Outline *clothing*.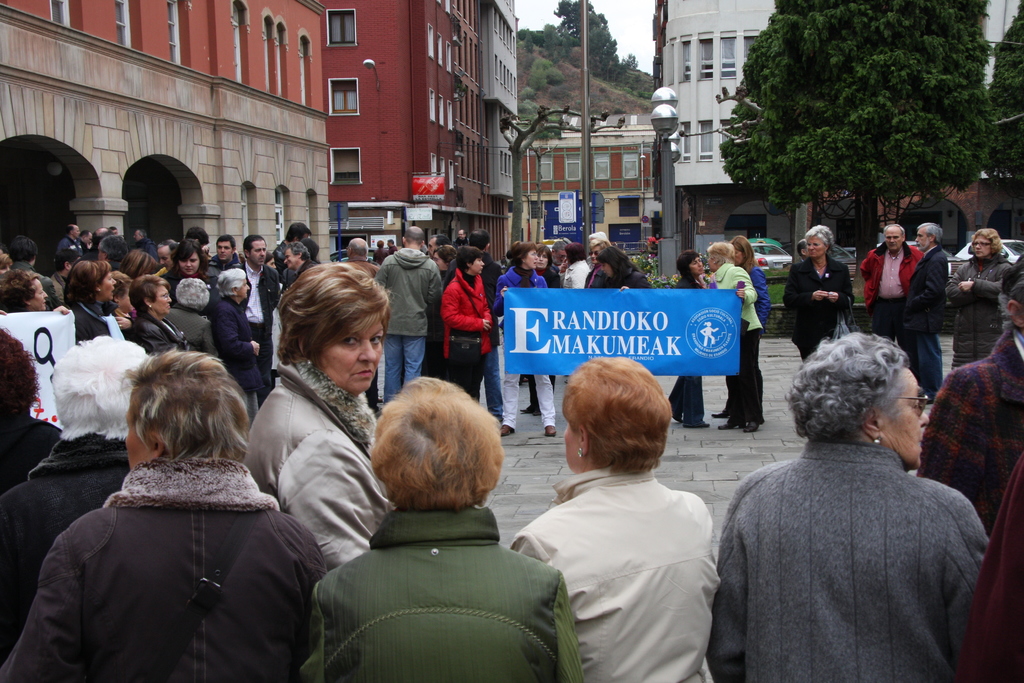
Outline: bbox=(949, 254, 1009, 366).
